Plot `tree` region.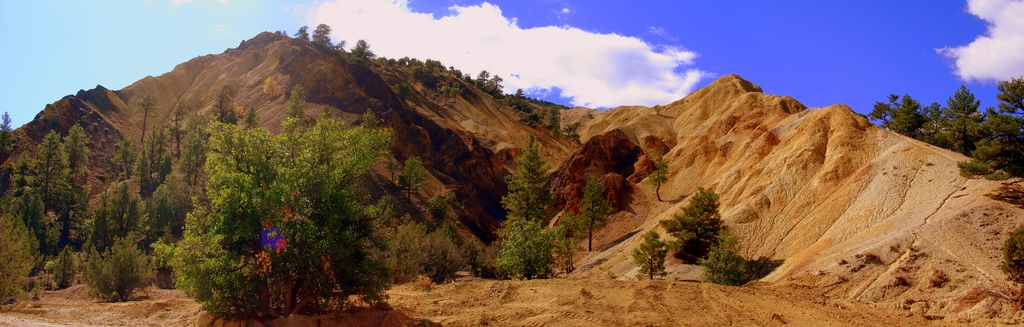
Plotted at bbox=(495, 205, 588, 281).
